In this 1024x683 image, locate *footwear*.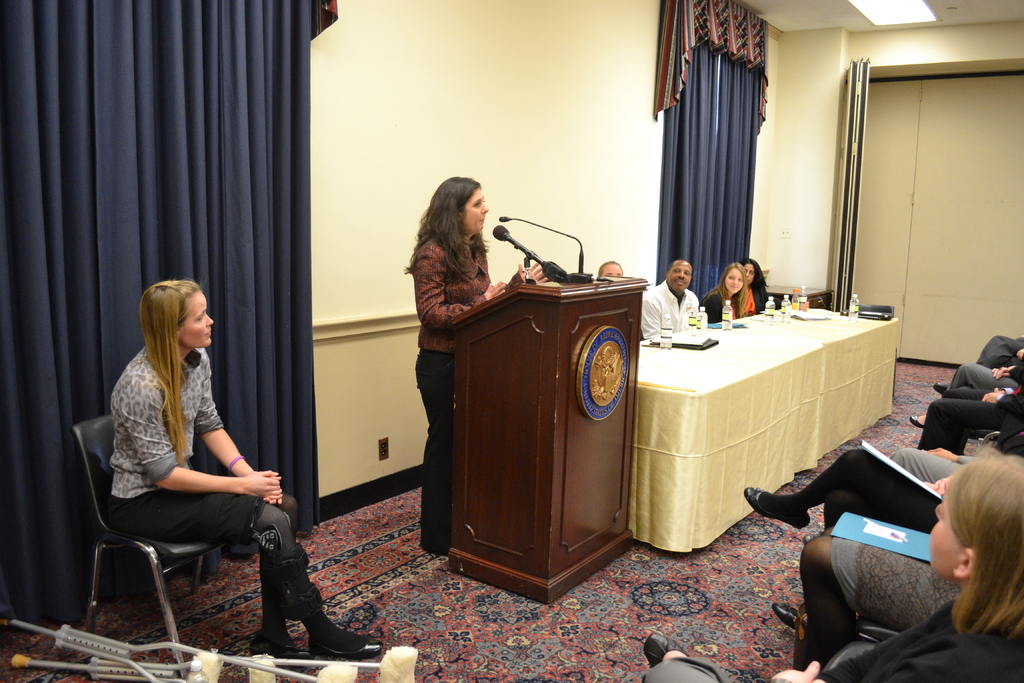
Bounding box: (417,534,449,554).
